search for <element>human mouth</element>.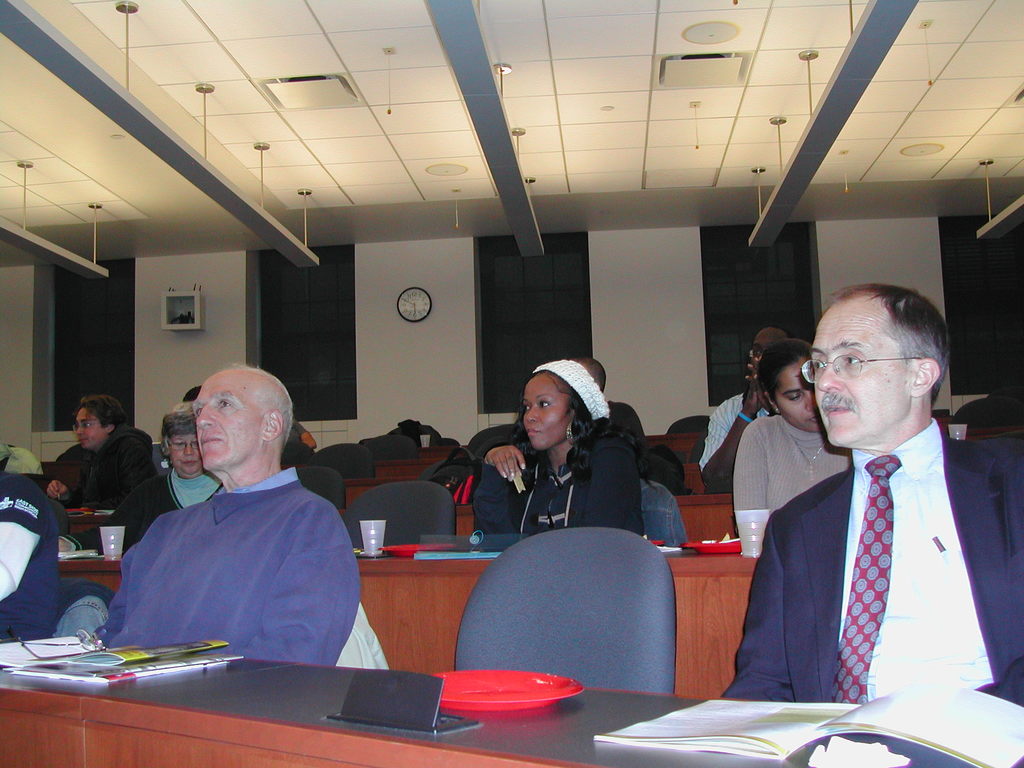
Found at 531, 428, 538, 433.
